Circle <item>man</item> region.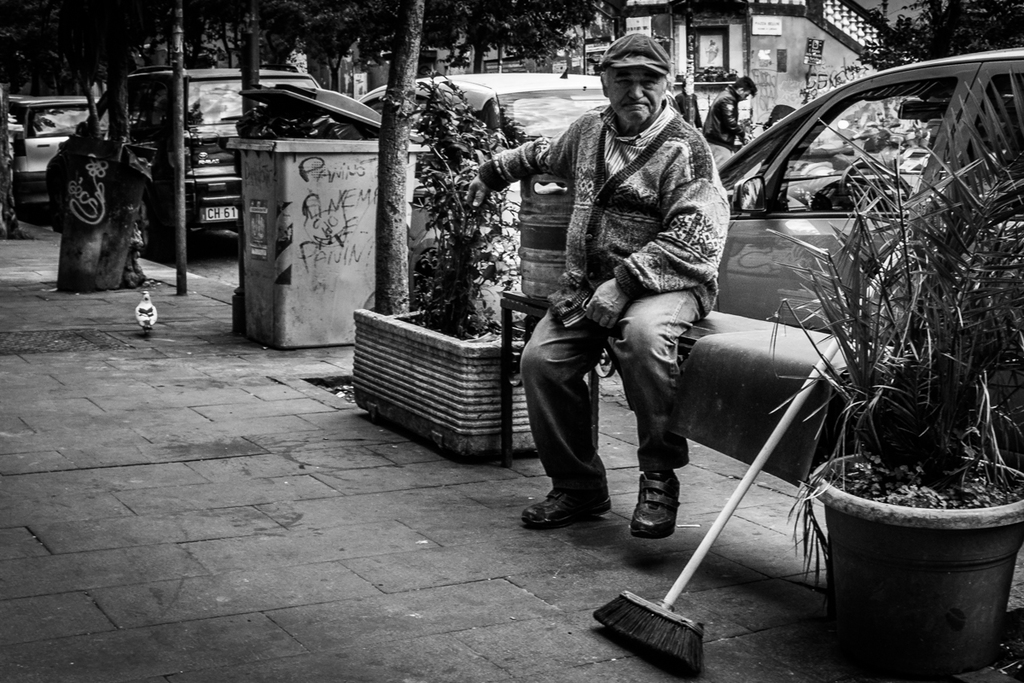
Region: BBox(504, 53, 737, 520).
